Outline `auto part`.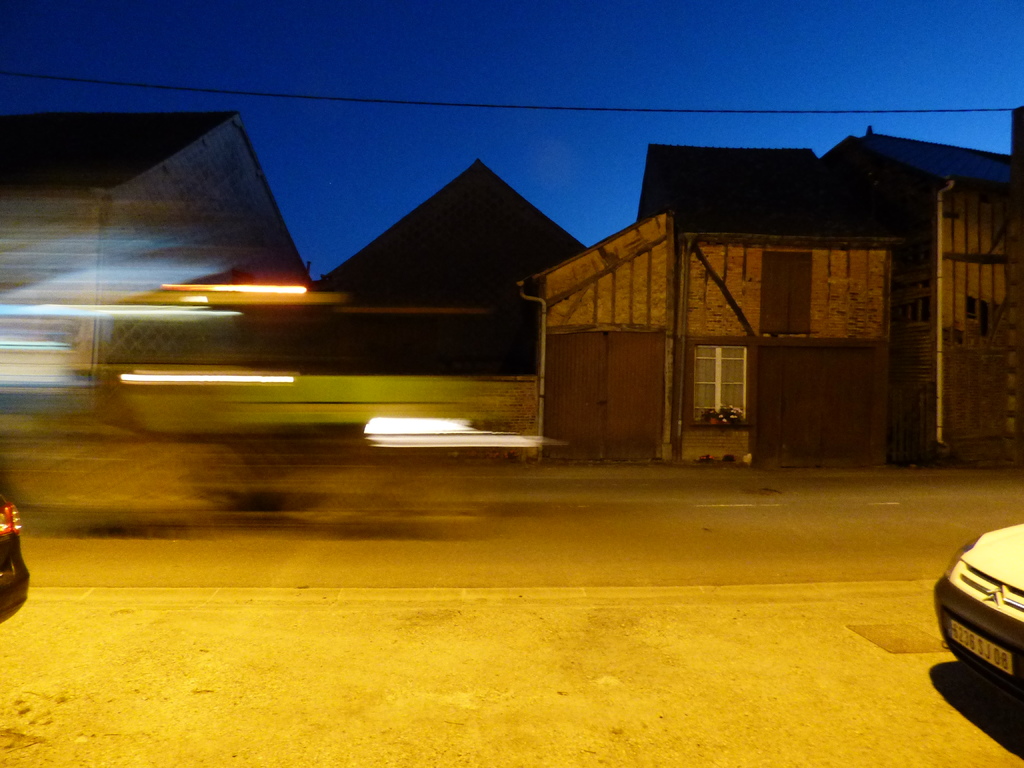
Outline: (0,501,21,538).
